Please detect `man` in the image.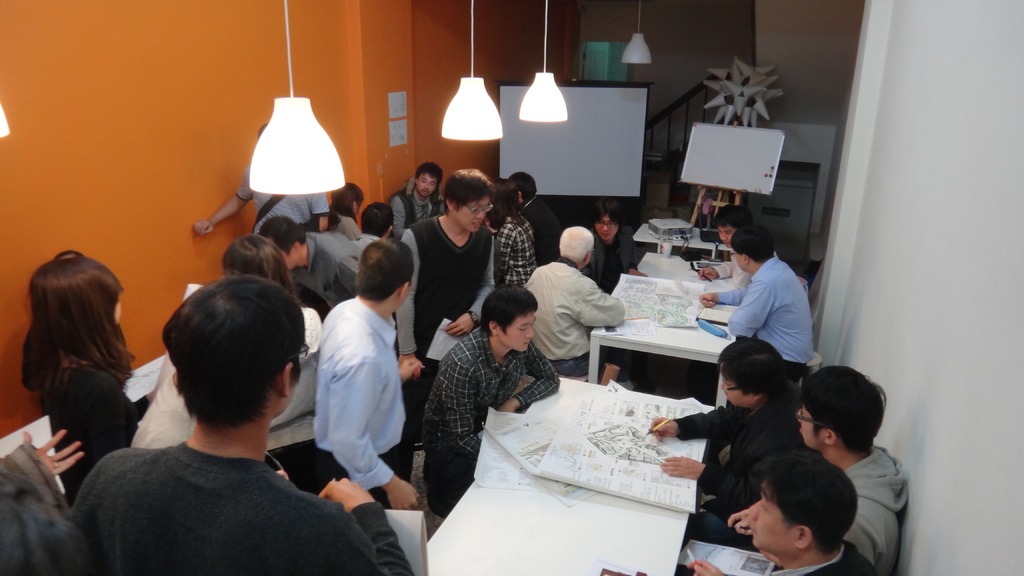
box(310, 239, 426, 508).
